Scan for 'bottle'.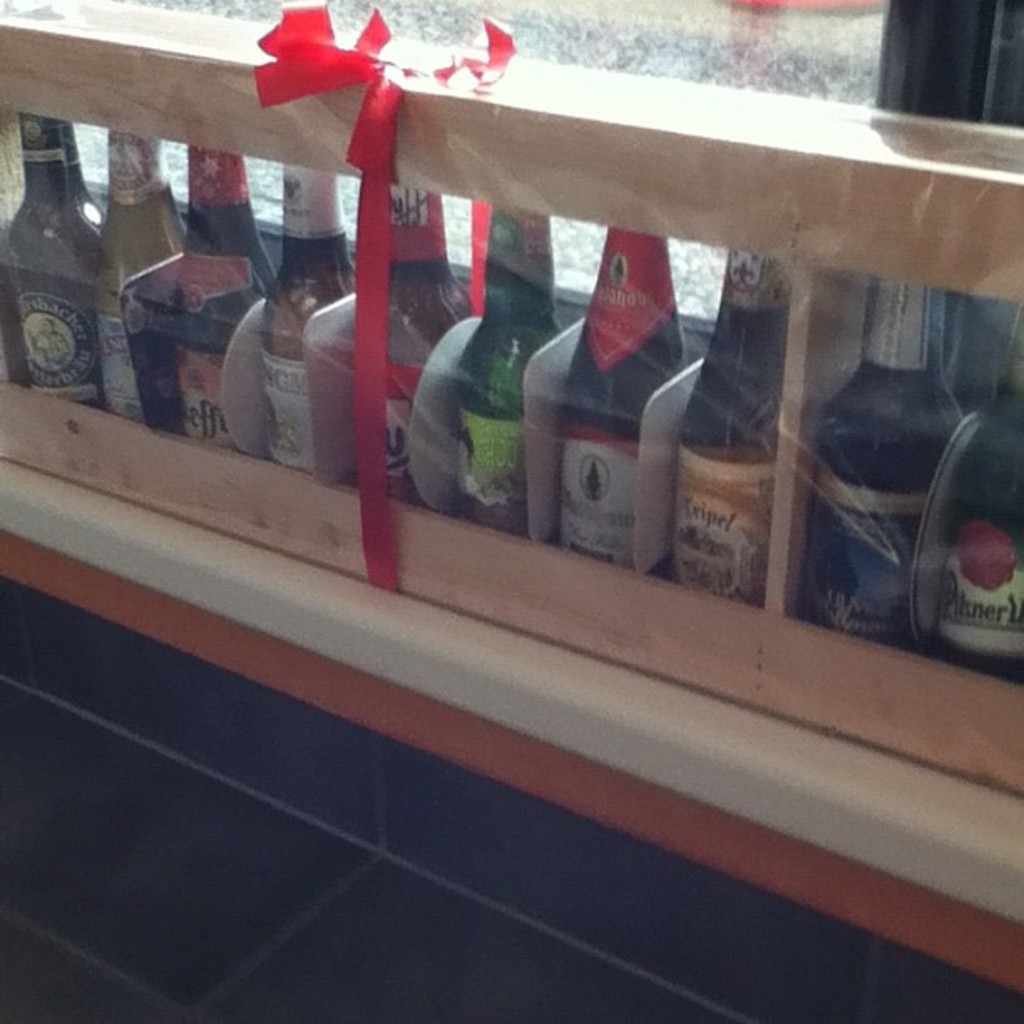
Scan result: {"x1": 443, "y1": 191, "x2": 597, "y2": 512}.
